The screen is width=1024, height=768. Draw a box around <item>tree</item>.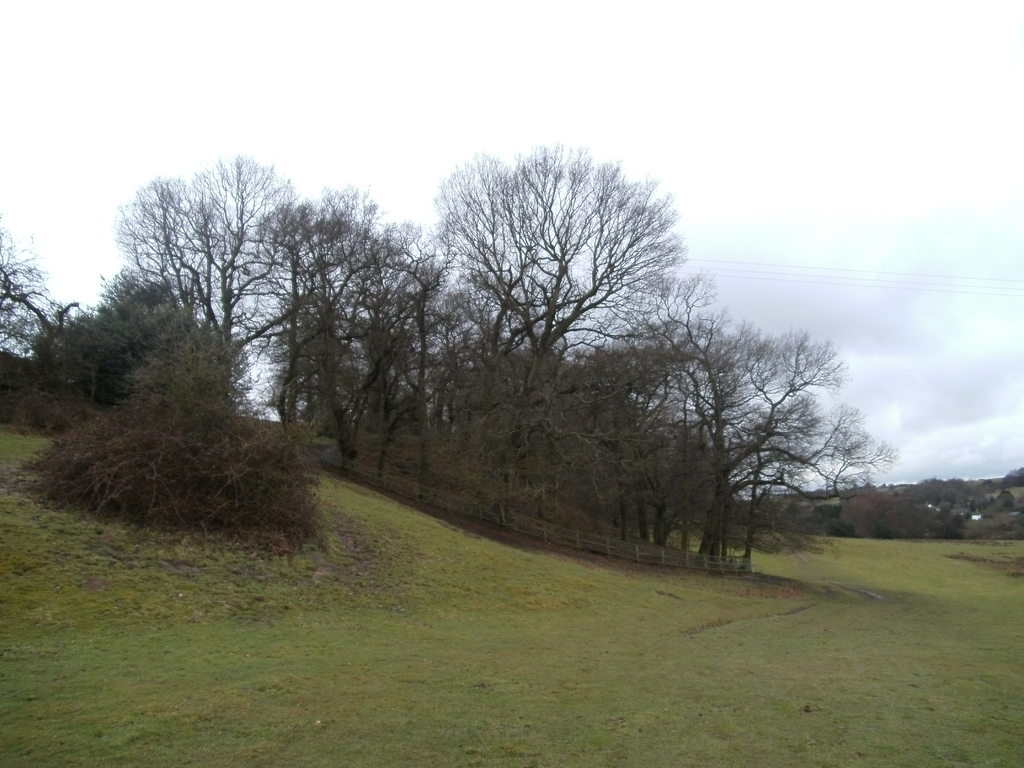
bbox=(316, 217, 451, 471).
